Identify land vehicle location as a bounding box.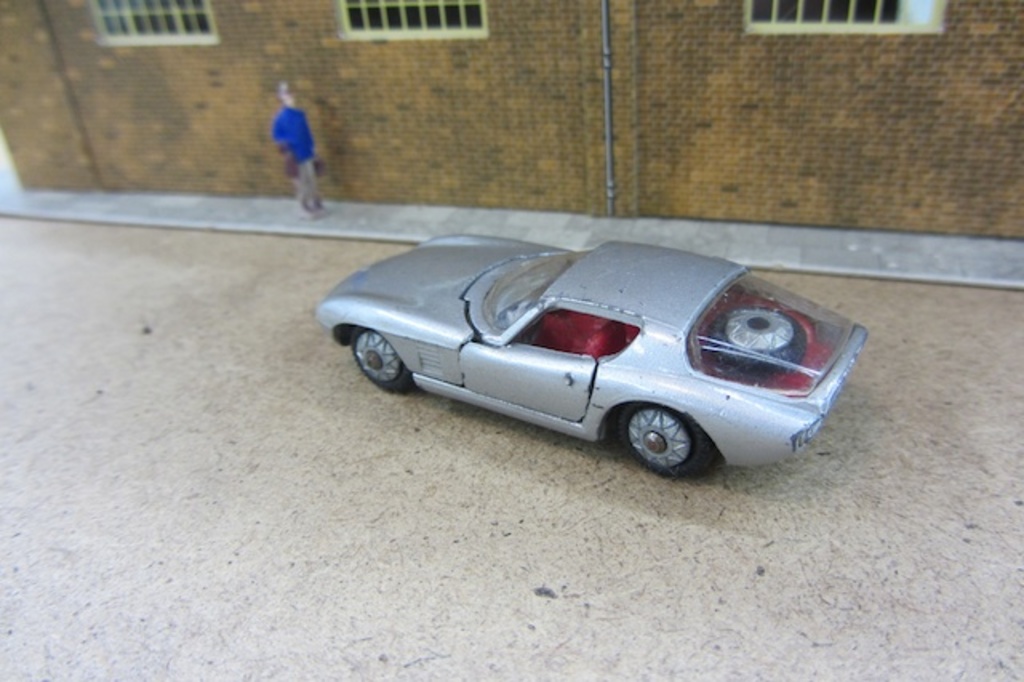
<box>333,245,862,485</box>.
